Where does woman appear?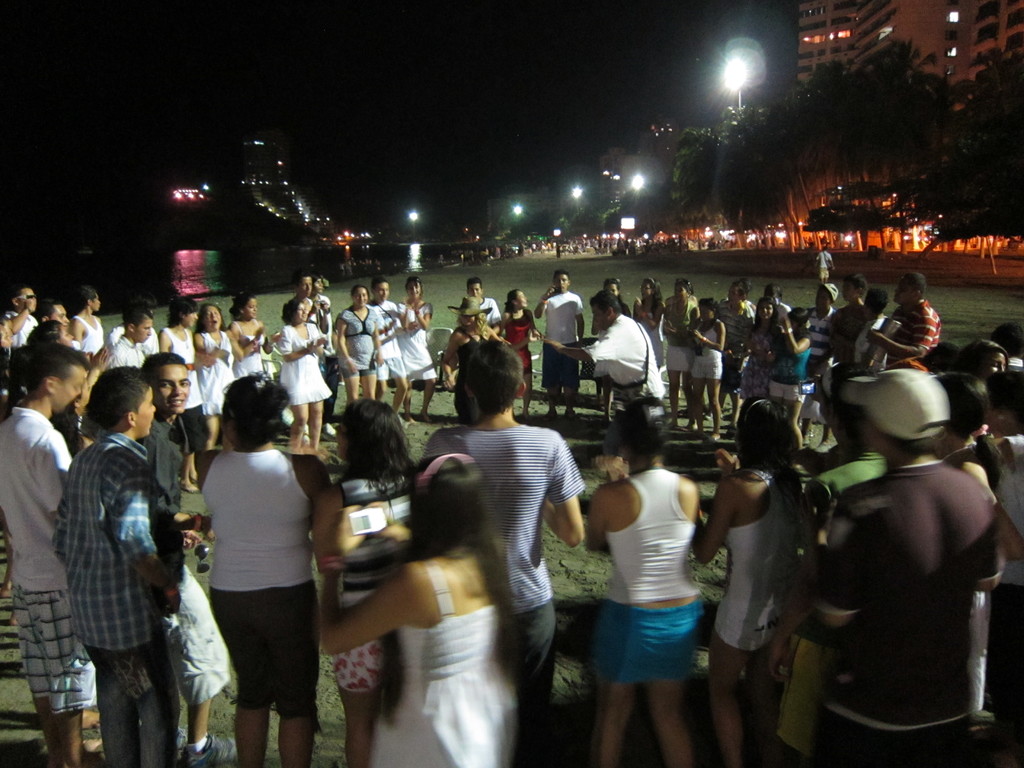
Appears at (x1=317, y1=453, x2=531, y2=767).
